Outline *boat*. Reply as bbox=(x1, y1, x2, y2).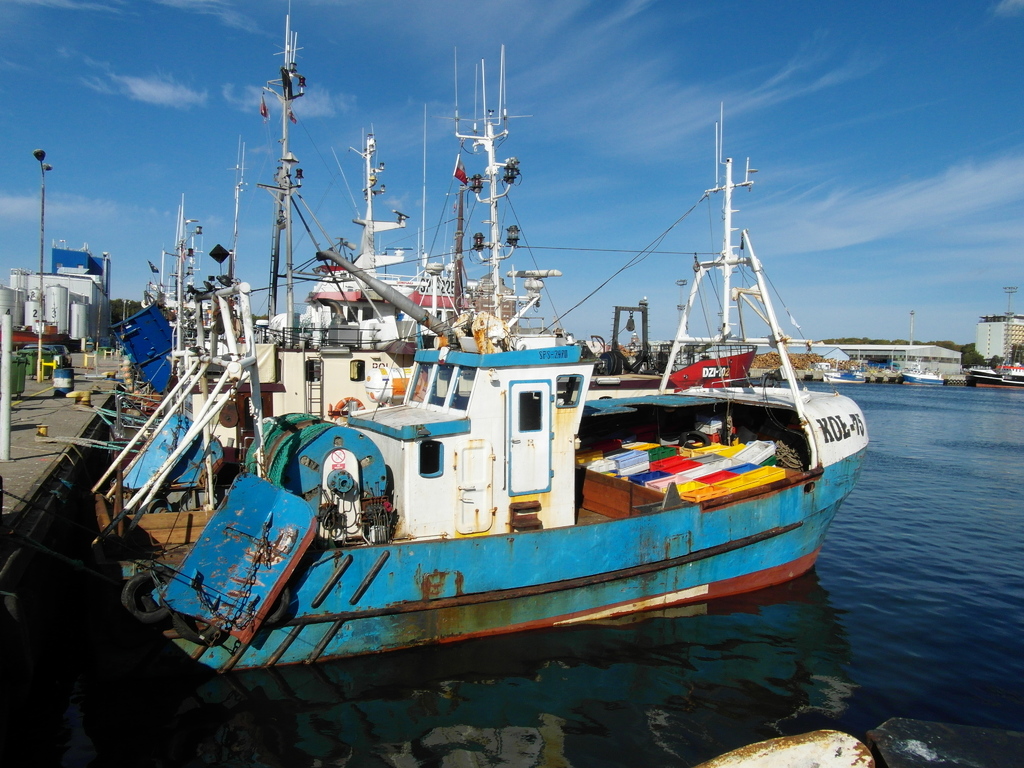
bbox=(810, 351, 886, 392).
